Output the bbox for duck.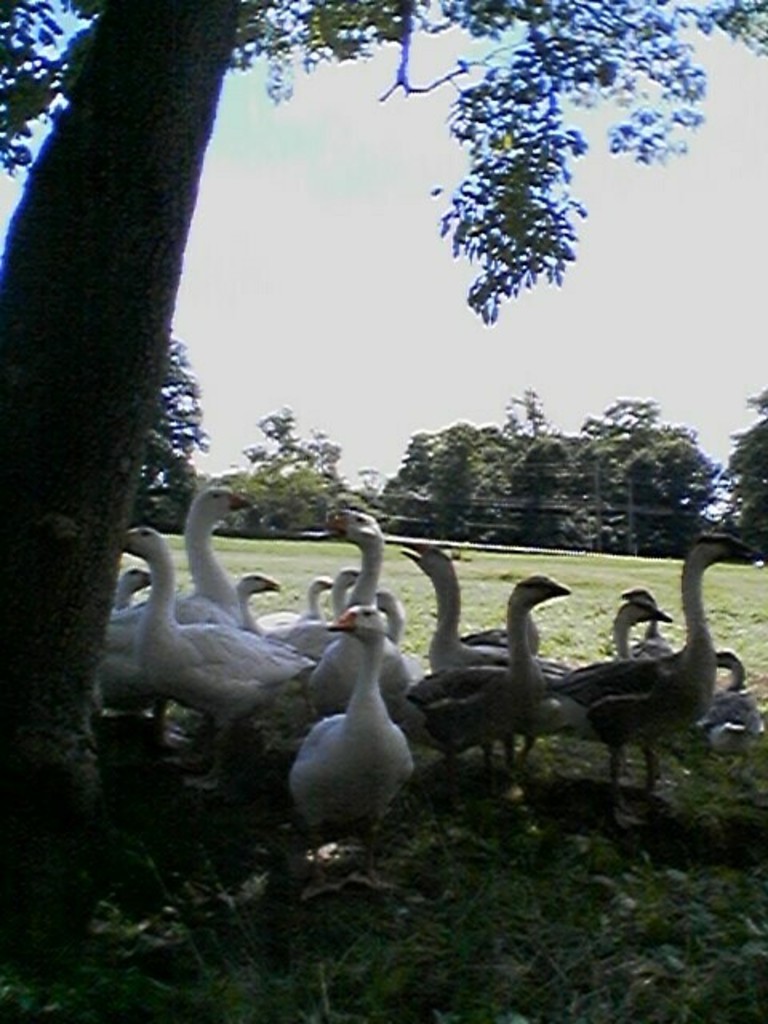
box=[282, 595, 430, 848].
